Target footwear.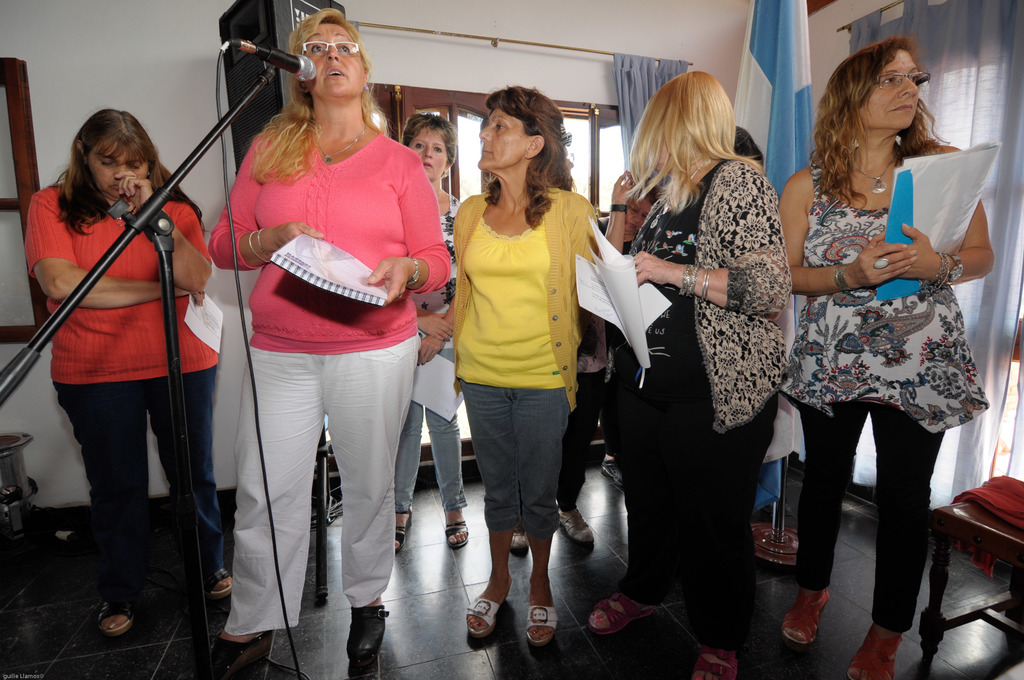
Target region: rect(211, 572, 237, 601).
